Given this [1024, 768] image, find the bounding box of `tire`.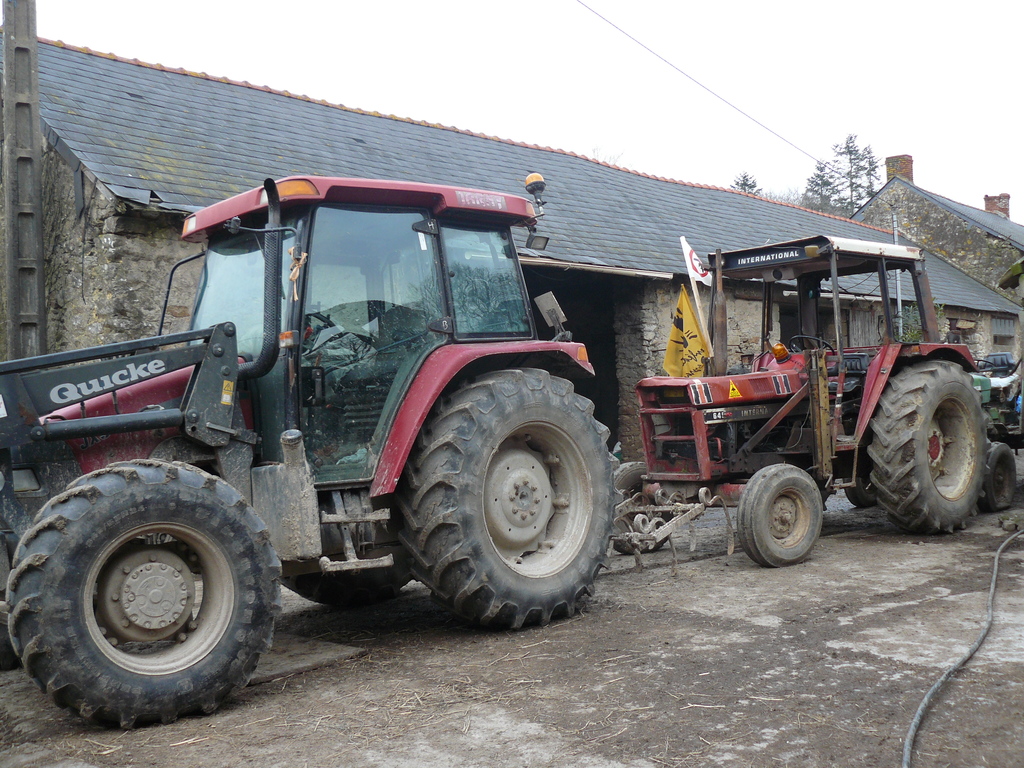
left=295, top=581, right=406, bottom=609.
